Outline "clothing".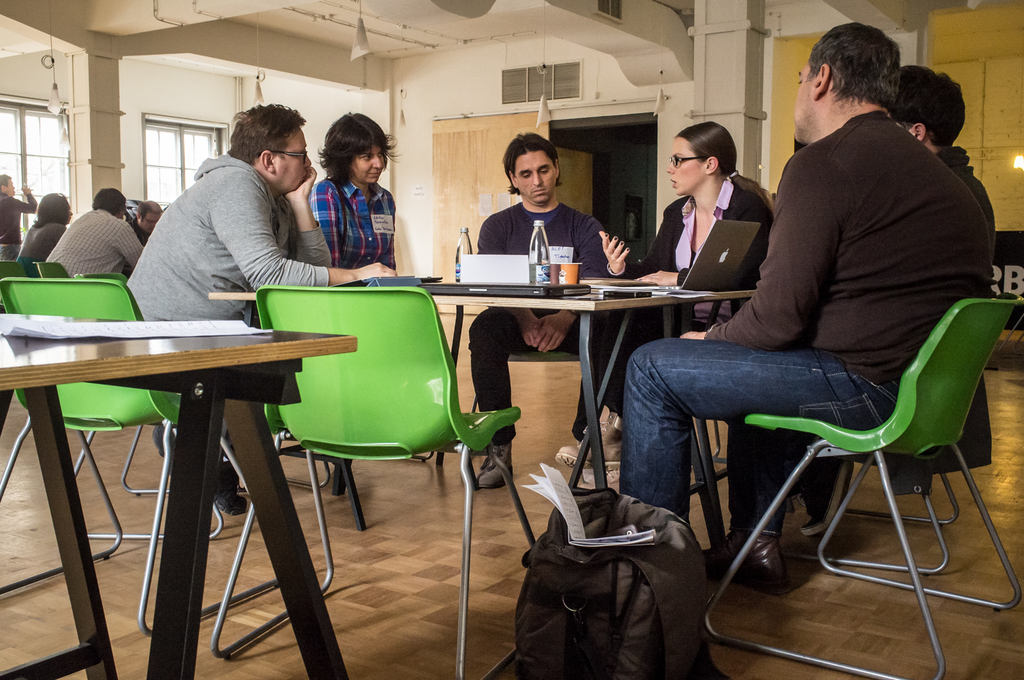
Outline: {"x1": 618, "y1": 107, "x2": 988, "y2": 538}.
